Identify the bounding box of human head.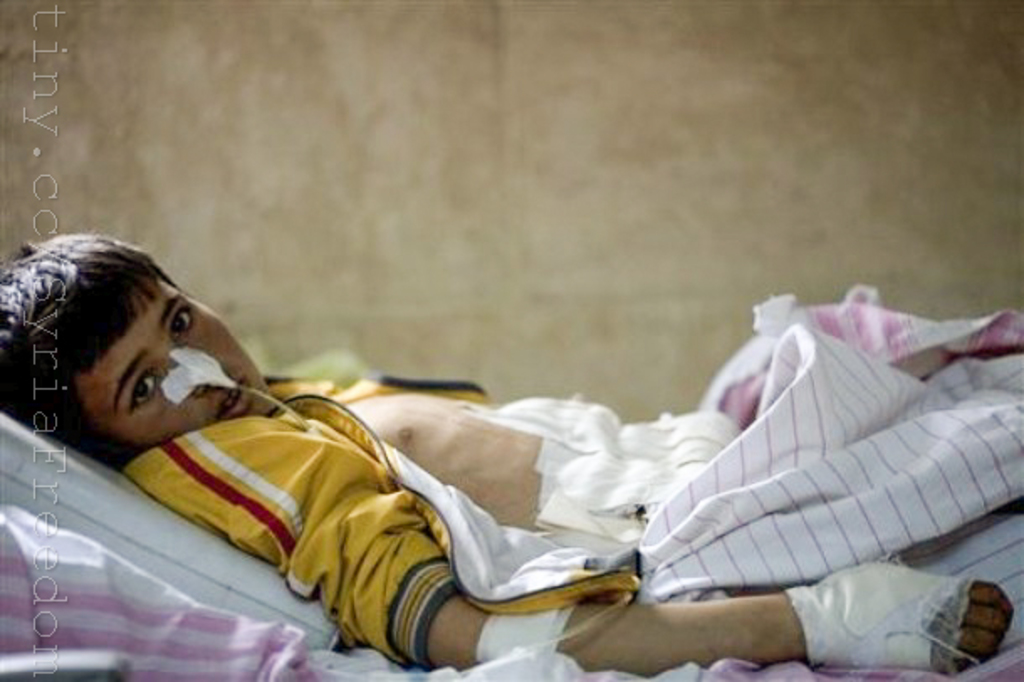
box(5, 230, 265, 450).
